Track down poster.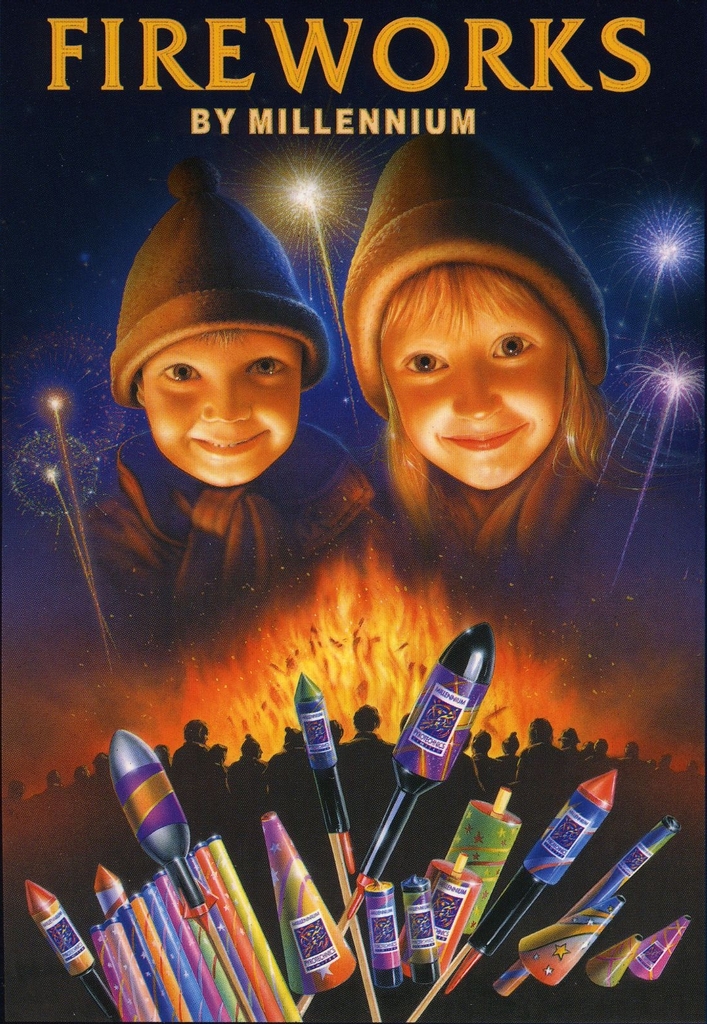
Tracked to [1, 0, 704, 1021].
